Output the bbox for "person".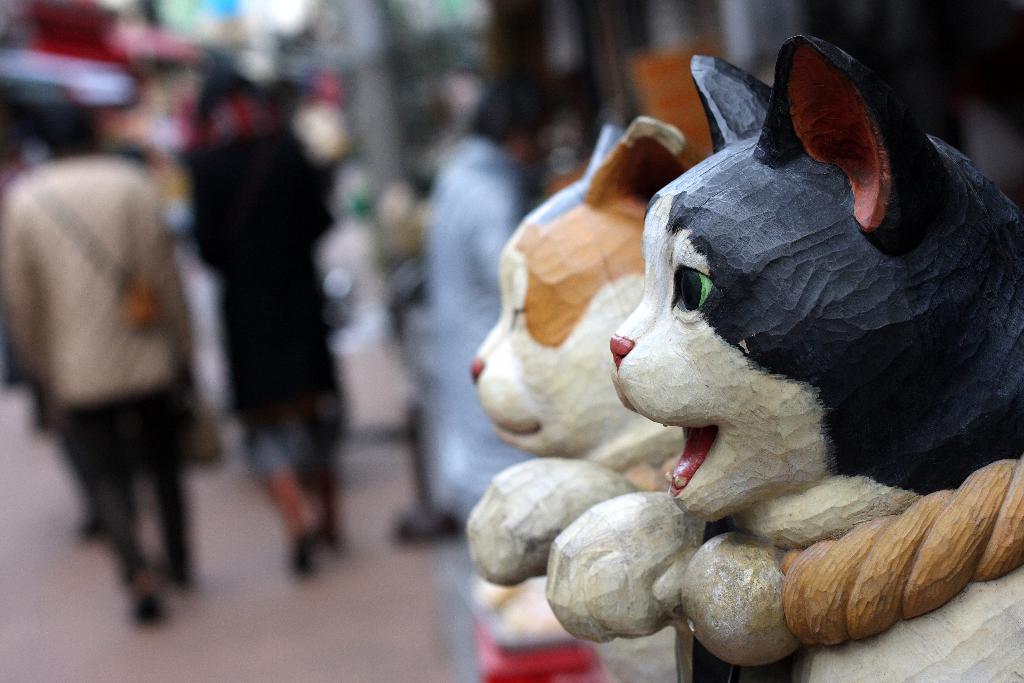
bbox=[4, 94, 175, 620].
